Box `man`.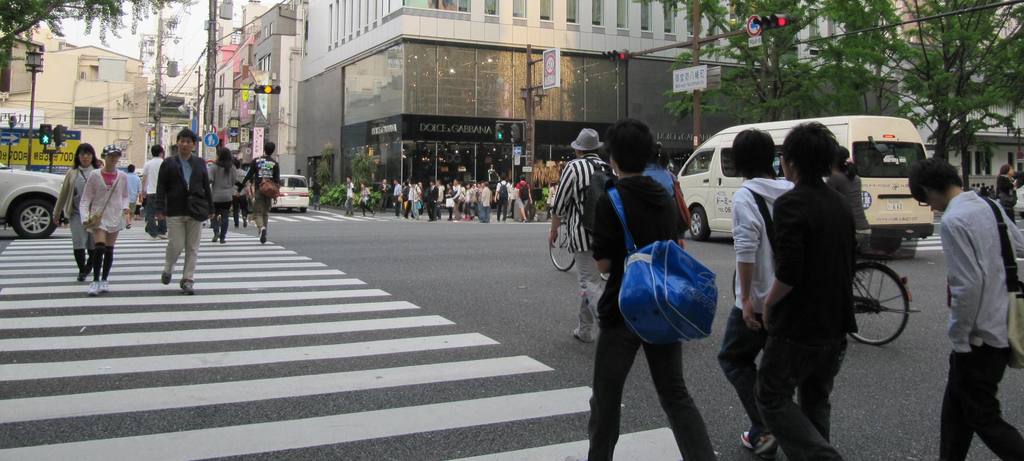
(left=144, top=138, right=166, bottom=228).
